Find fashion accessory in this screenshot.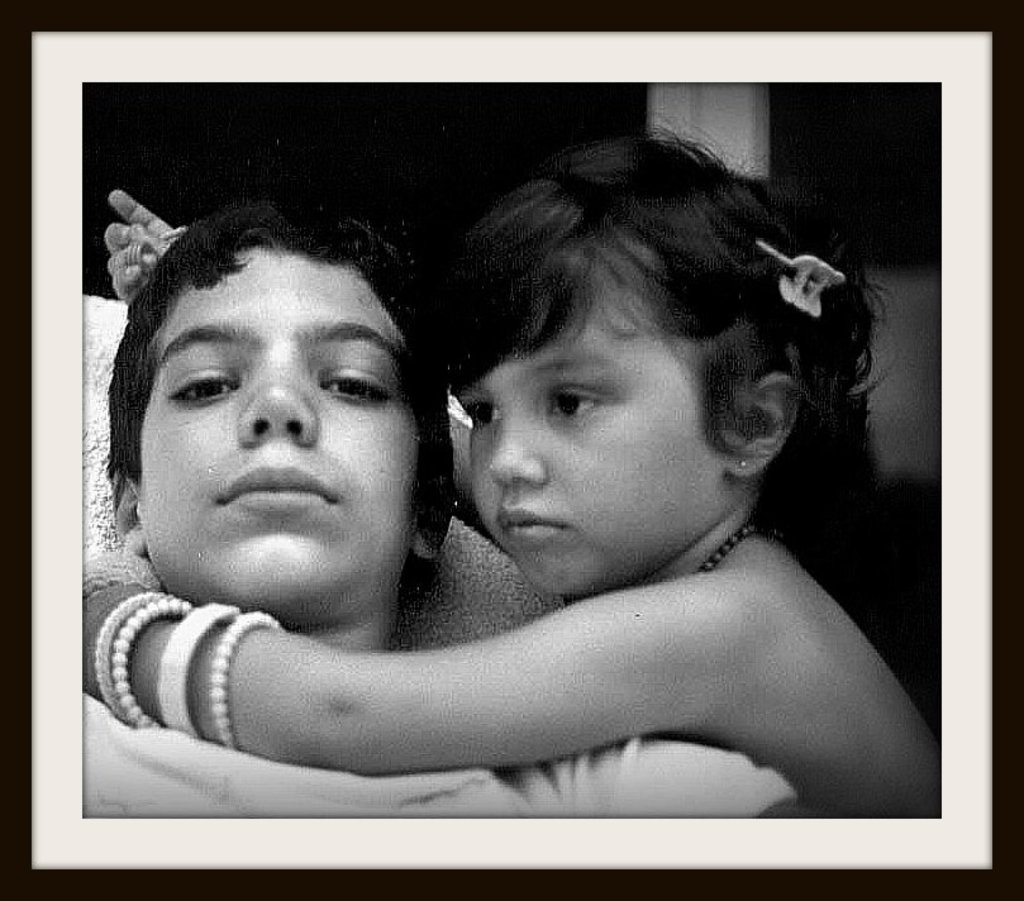
The bounding box for fashion accessory is region(697, 520, 756, 569).
